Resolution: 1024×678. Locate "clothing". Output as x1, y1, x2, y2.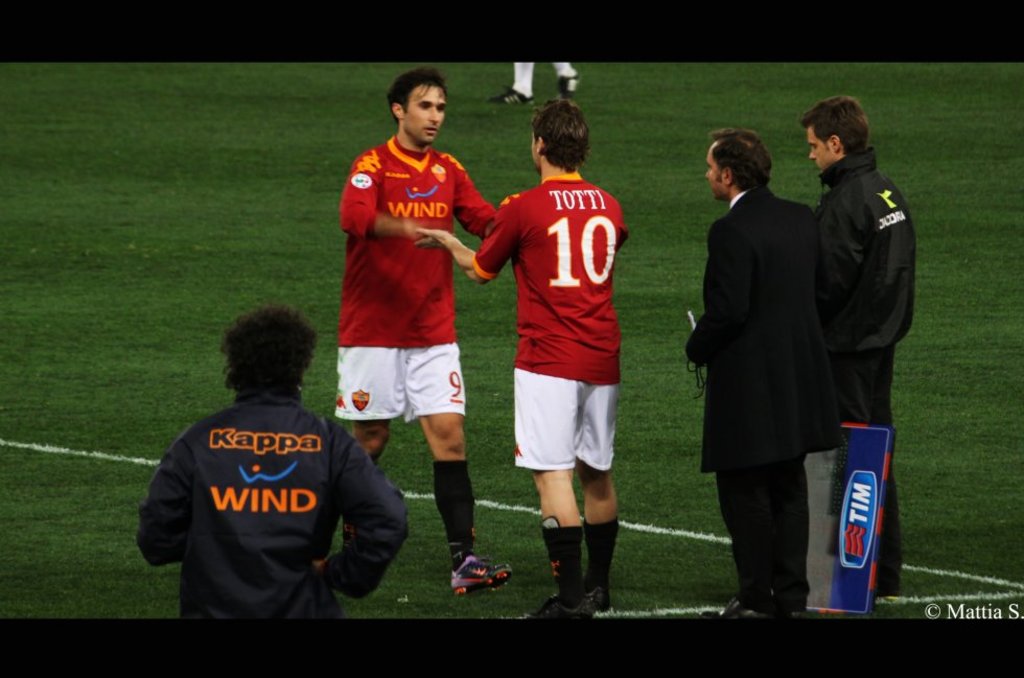
509, 367, 620, 469.
